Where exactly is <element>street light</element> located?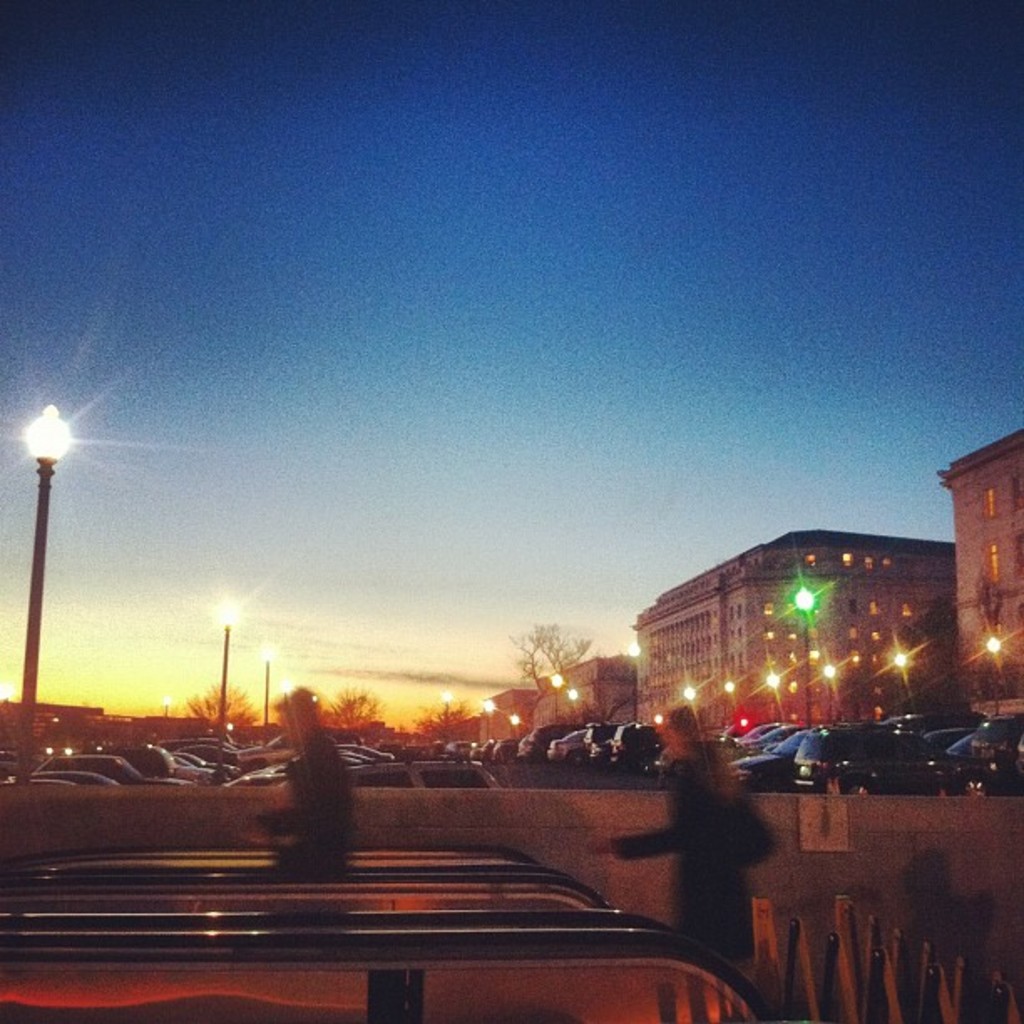
Its bounding box is left=545, top=668, right=562, bottom=723.
